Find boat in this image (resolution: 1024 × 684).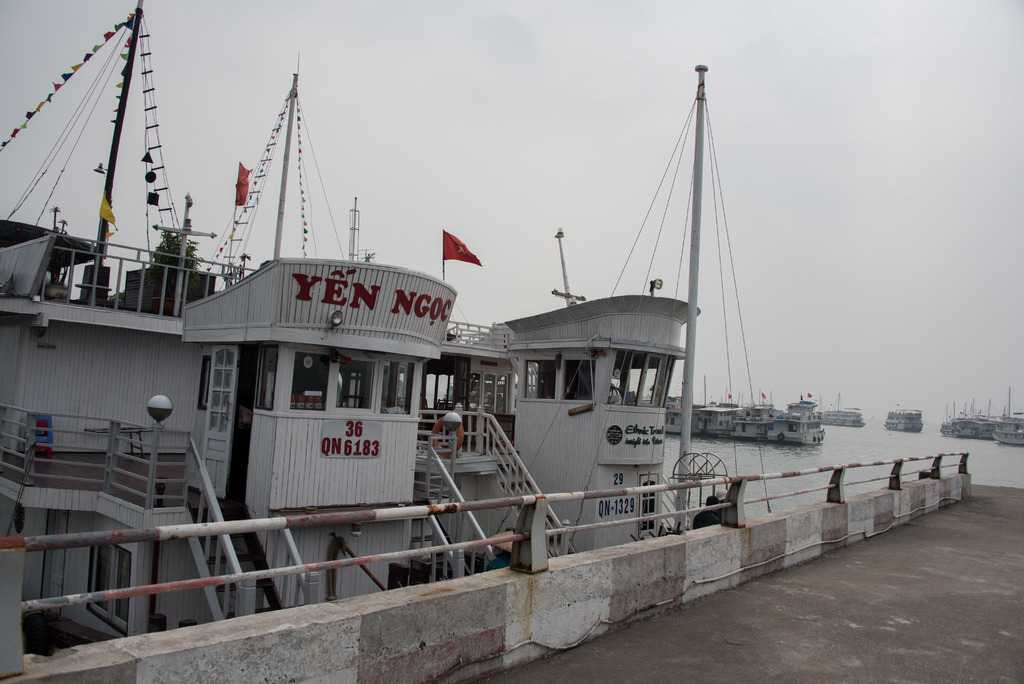
box=[881, 403, 922, 432].
